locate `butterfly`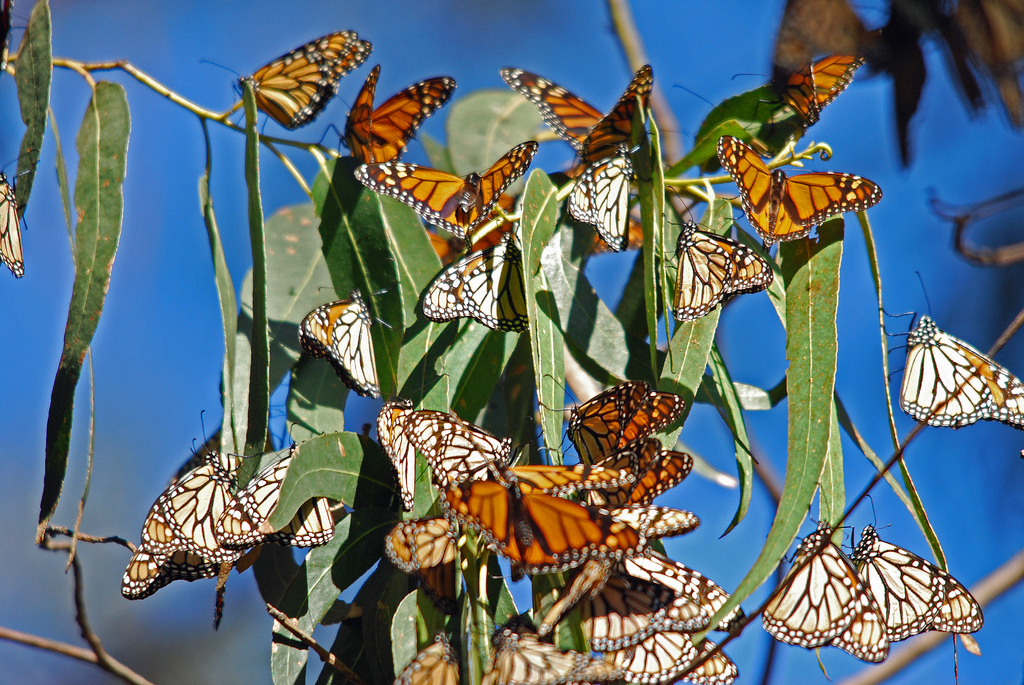
851/503/987/684
